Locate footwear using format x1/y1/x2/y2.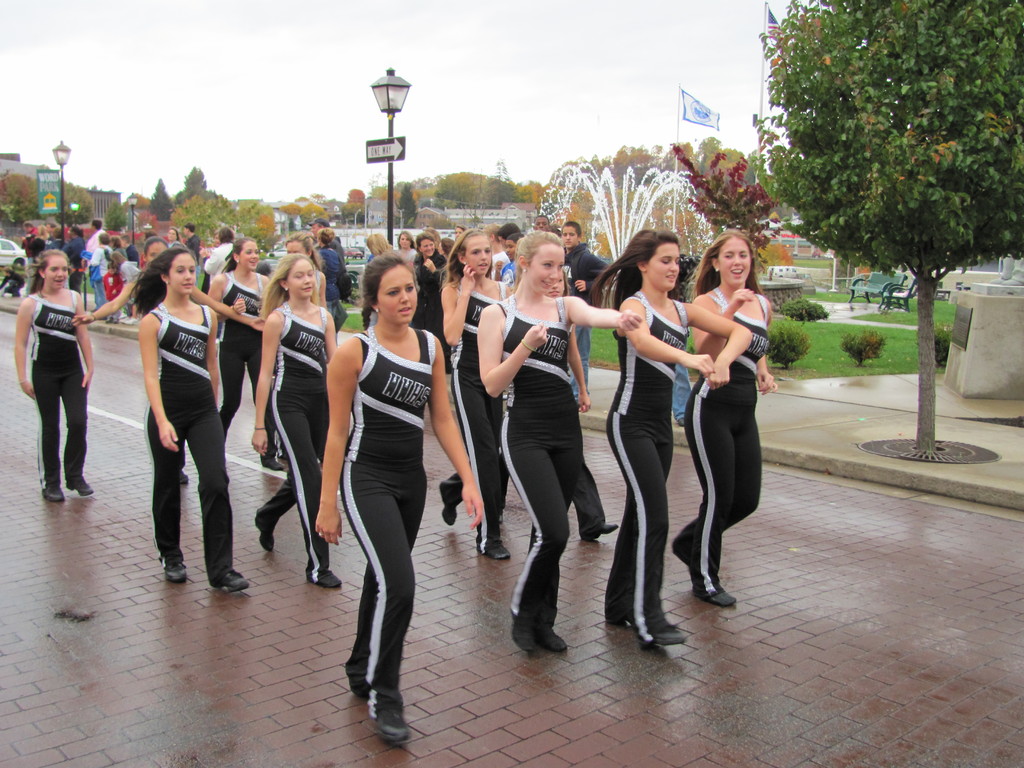
674/538/703/591.
